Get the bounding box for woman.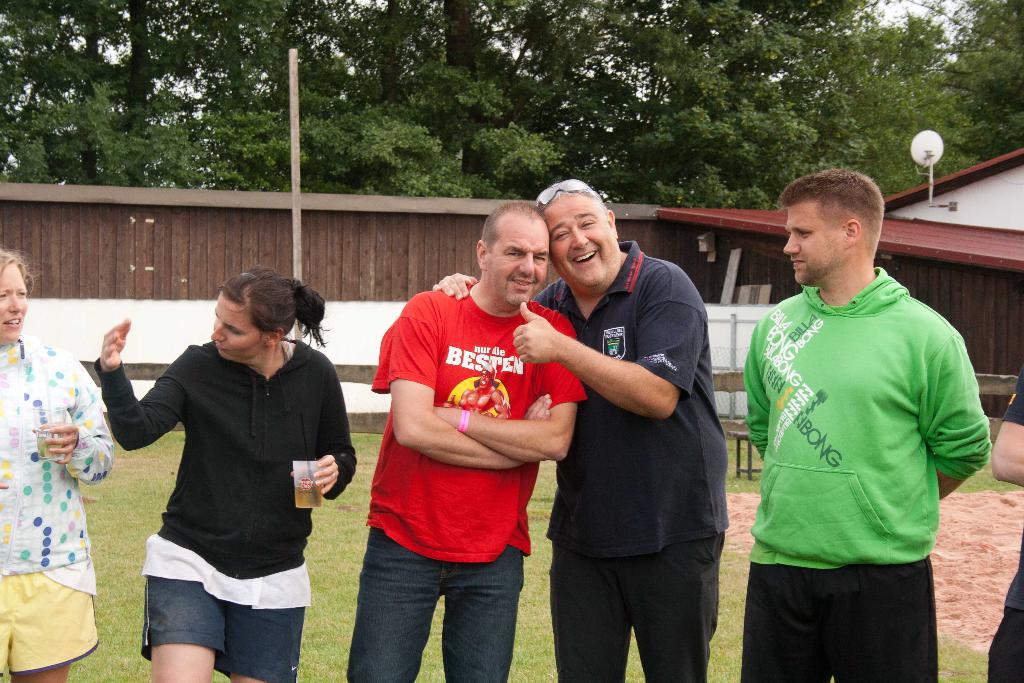
box(0, 244, 115, 682).
